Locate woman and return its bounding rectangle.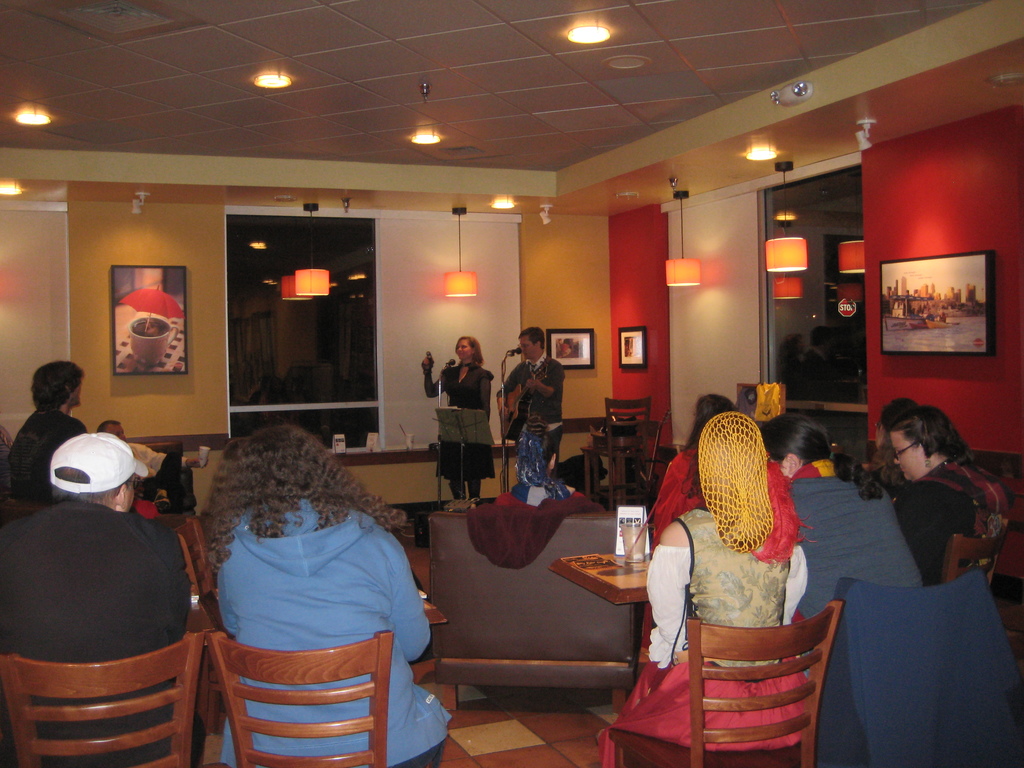
600:415:805:767.
